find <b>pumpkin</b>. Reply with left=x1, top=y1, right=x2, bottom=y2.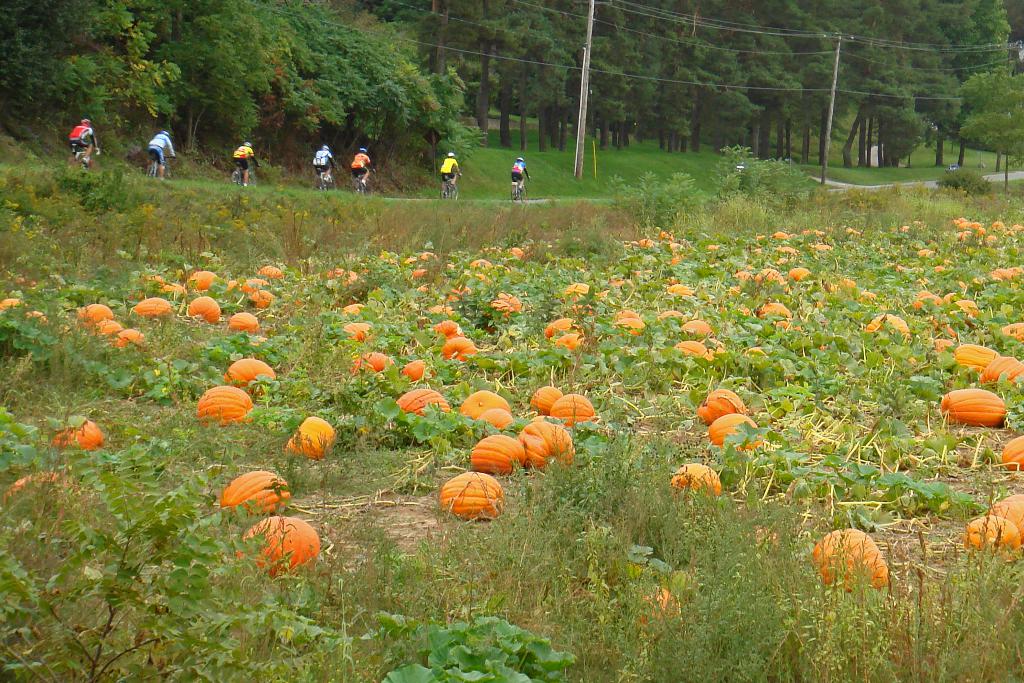
left=0, top=471, right=84, bottom=532.
